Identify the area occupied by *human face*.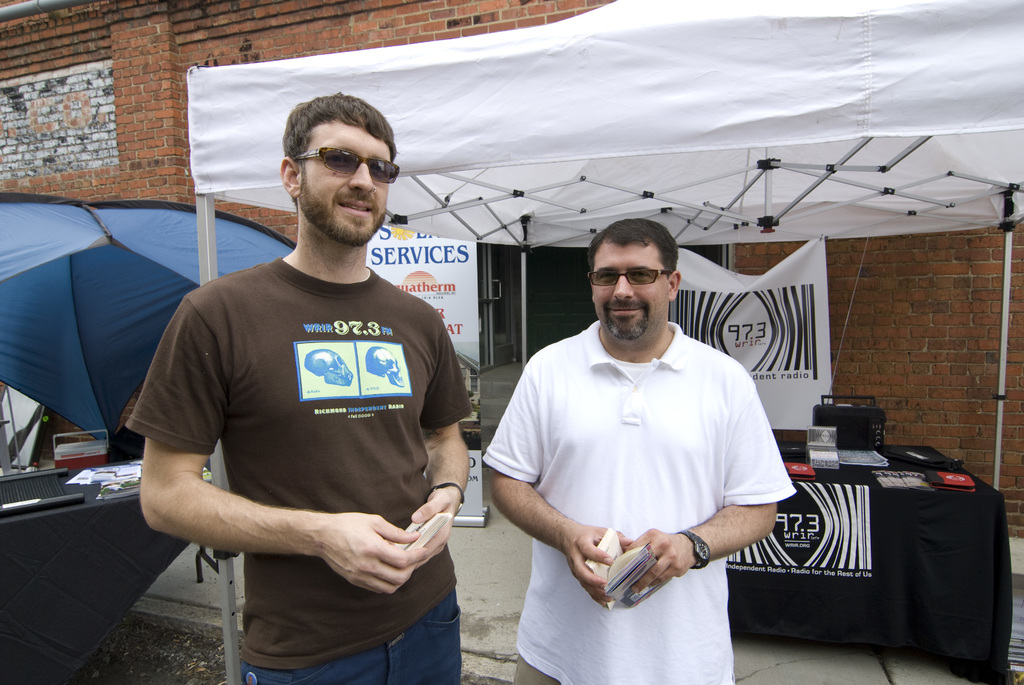
Area: [593,240,671,342].
